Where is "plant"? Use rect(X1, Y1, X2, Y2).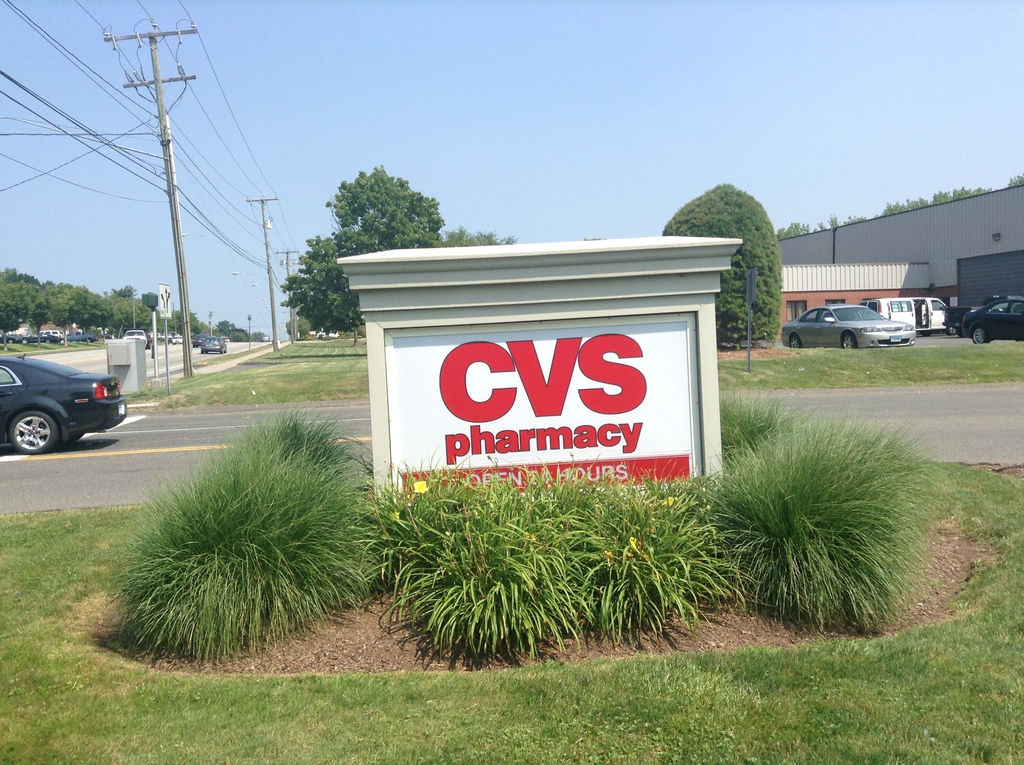
rect(697, 445, 943, 641).
